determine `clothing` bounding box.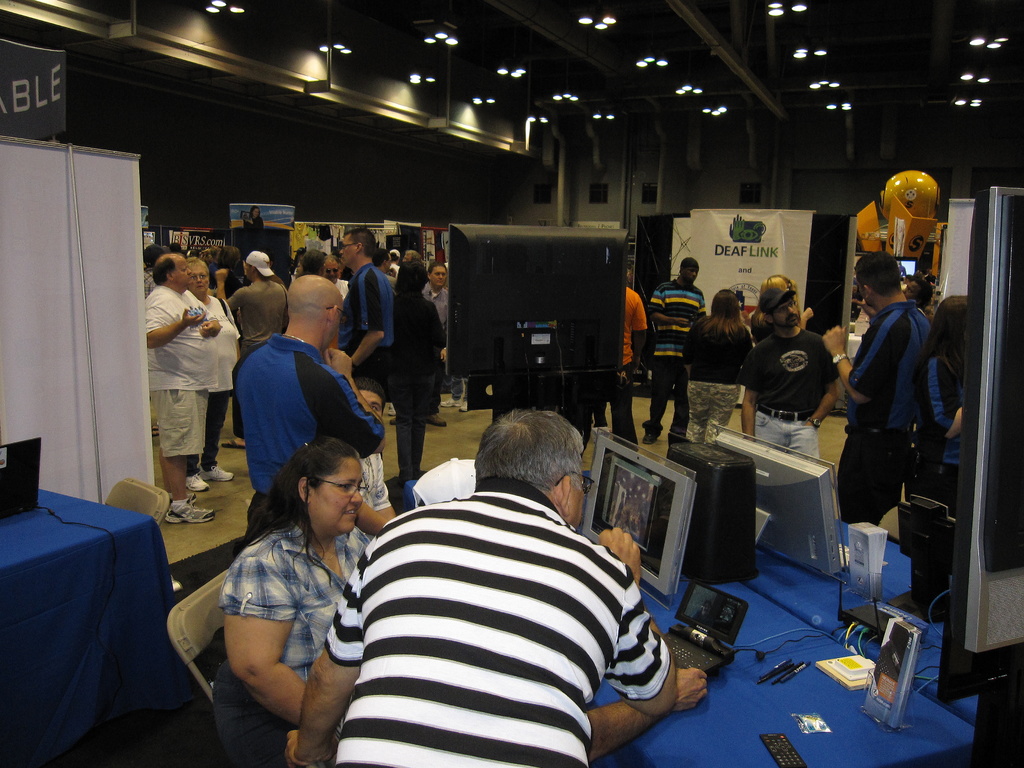
Determined: 214:515:369:767.
